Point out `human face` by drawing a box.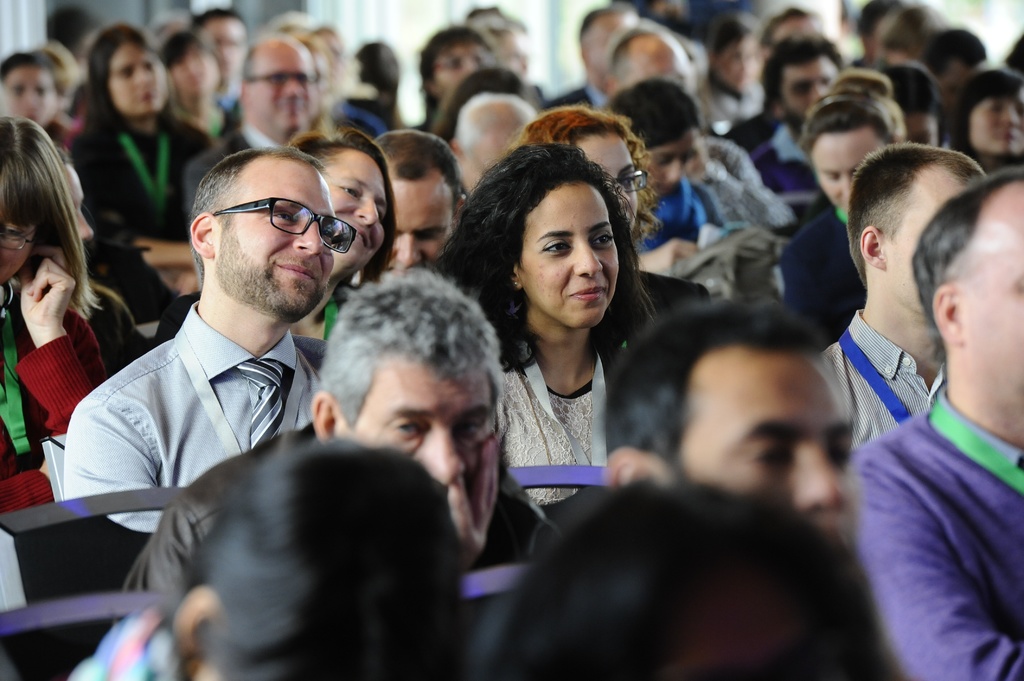
<box>513,180,625,330</box>.
